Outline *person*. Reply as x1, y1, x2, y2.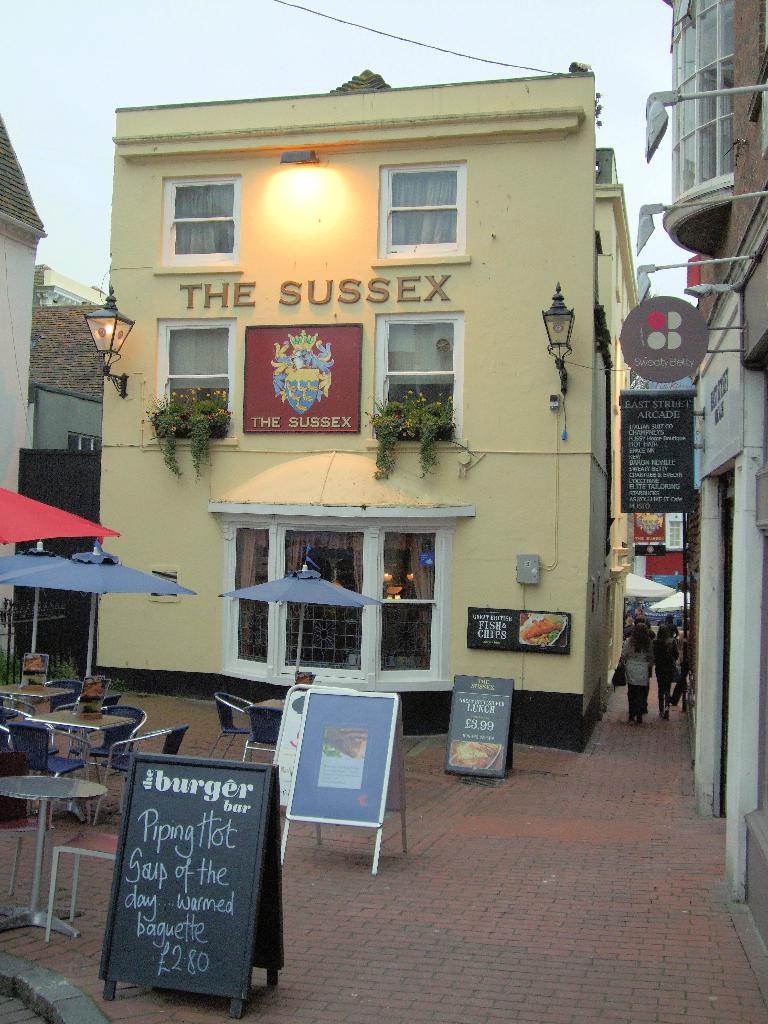
668, 613, 682, 634.
